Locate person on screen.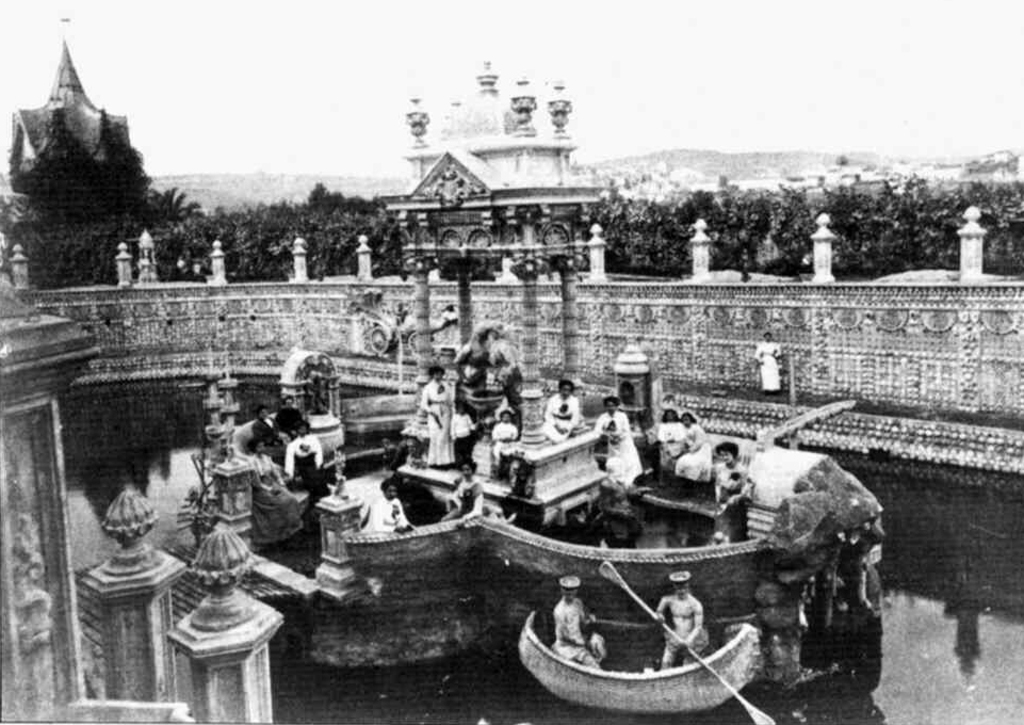
On screen at (421, 364, 453, 464).
